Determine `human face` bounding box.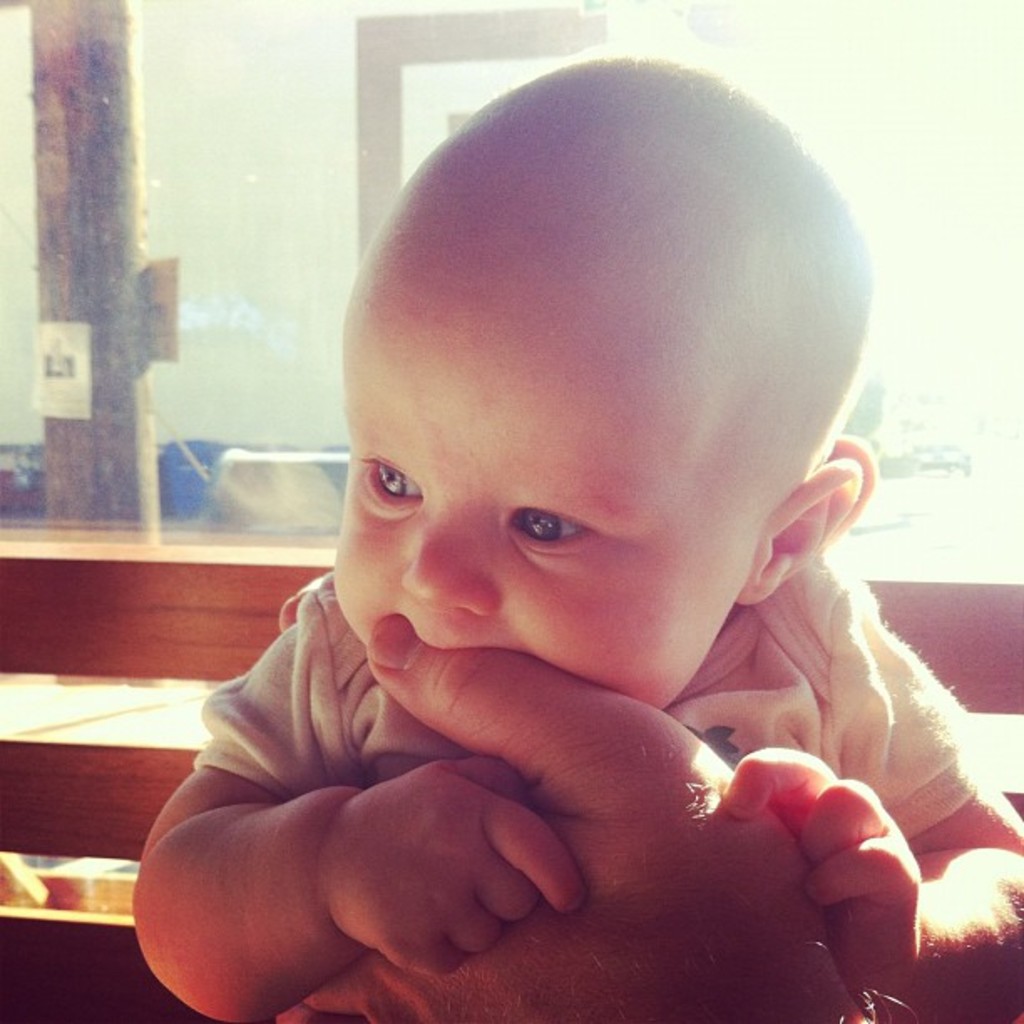
Determined: {"x1": 328, "y1": 298, "x2": 761, "y2": 709}.
